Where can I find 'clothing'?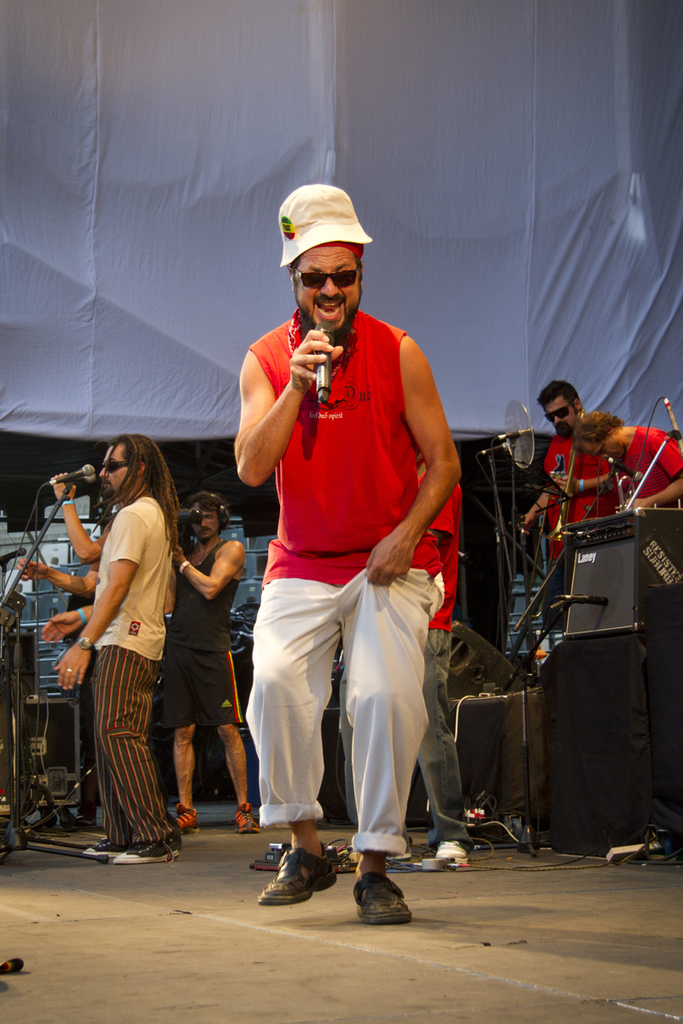
You can find it at bbox=(96, 479, 189, 851).
